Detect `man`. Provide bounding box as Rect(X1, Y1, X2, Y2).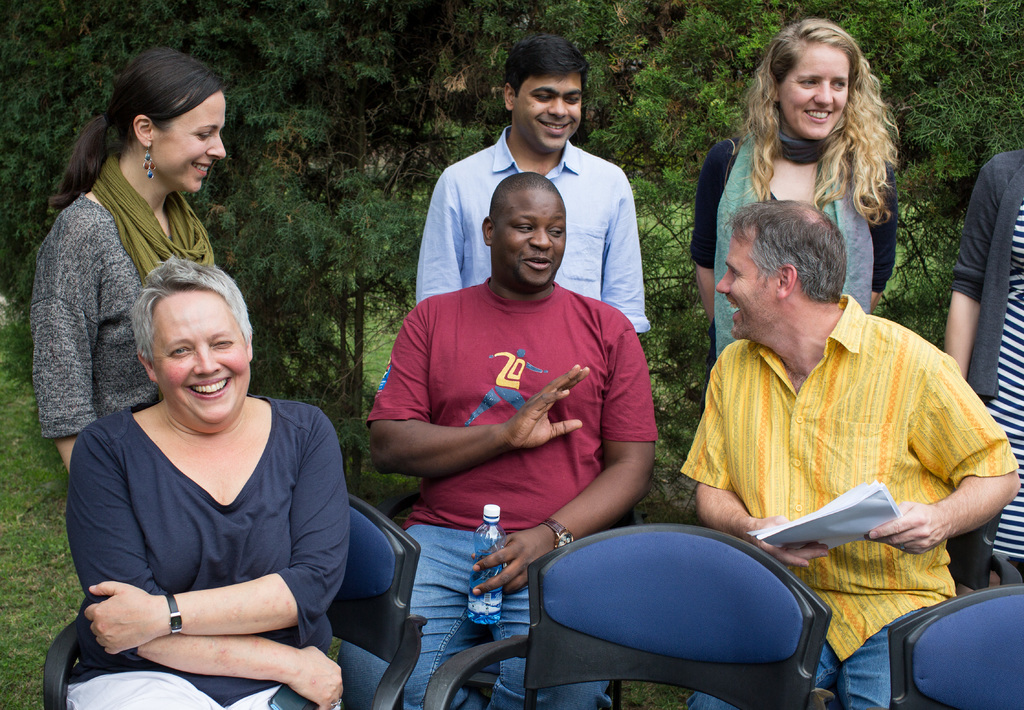
Rect(679, 194, 1018, 709).
